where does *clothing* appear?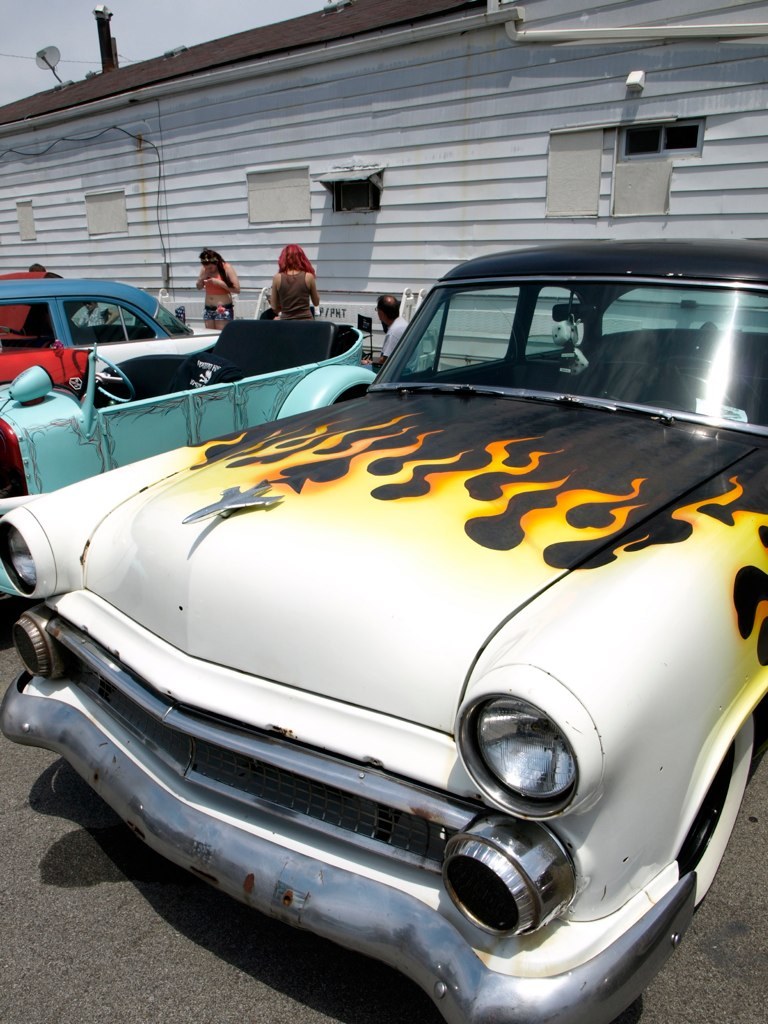
Appears at region(275, 260, 308, 318).
